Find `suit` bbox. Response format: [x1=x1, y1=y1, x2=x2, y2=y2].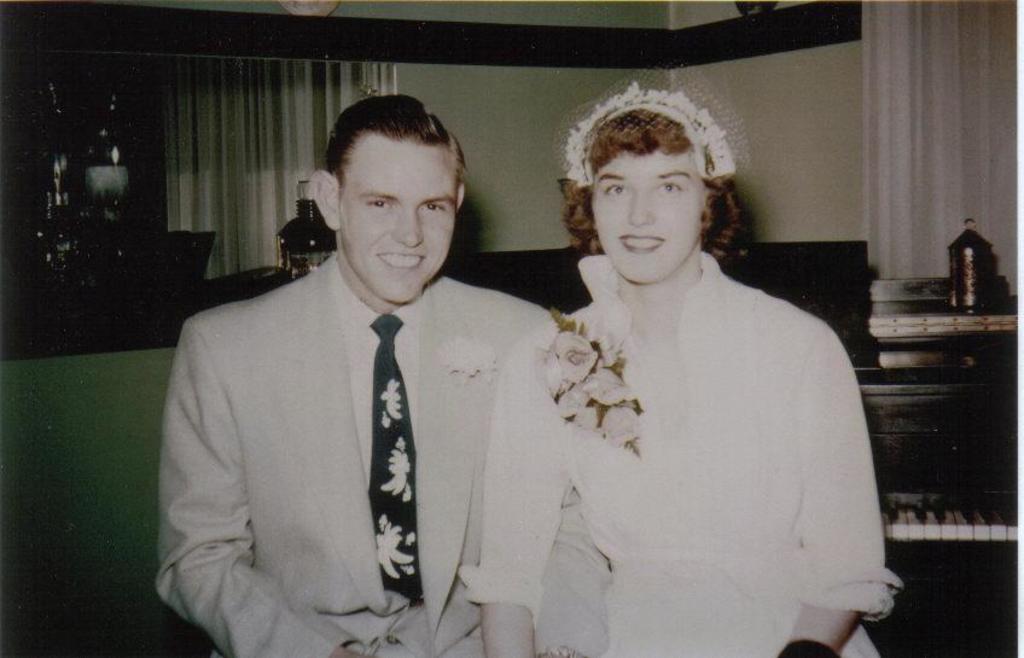
[x1=157, y1=185, x2=519, y2=650].
